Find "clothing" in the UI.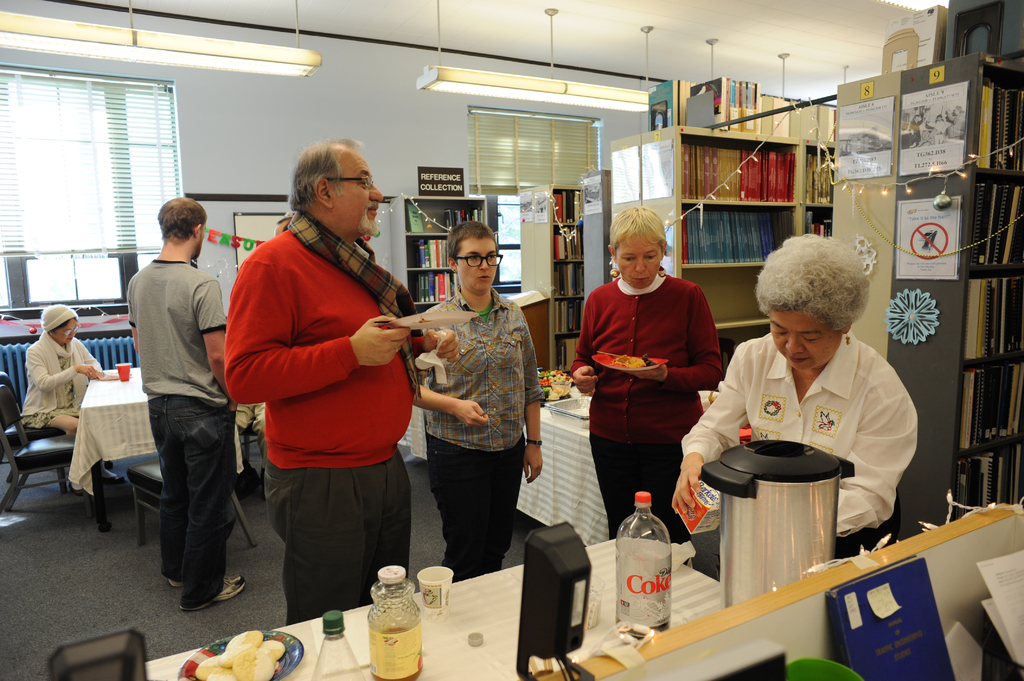
UI element at (948,111,967,137).
